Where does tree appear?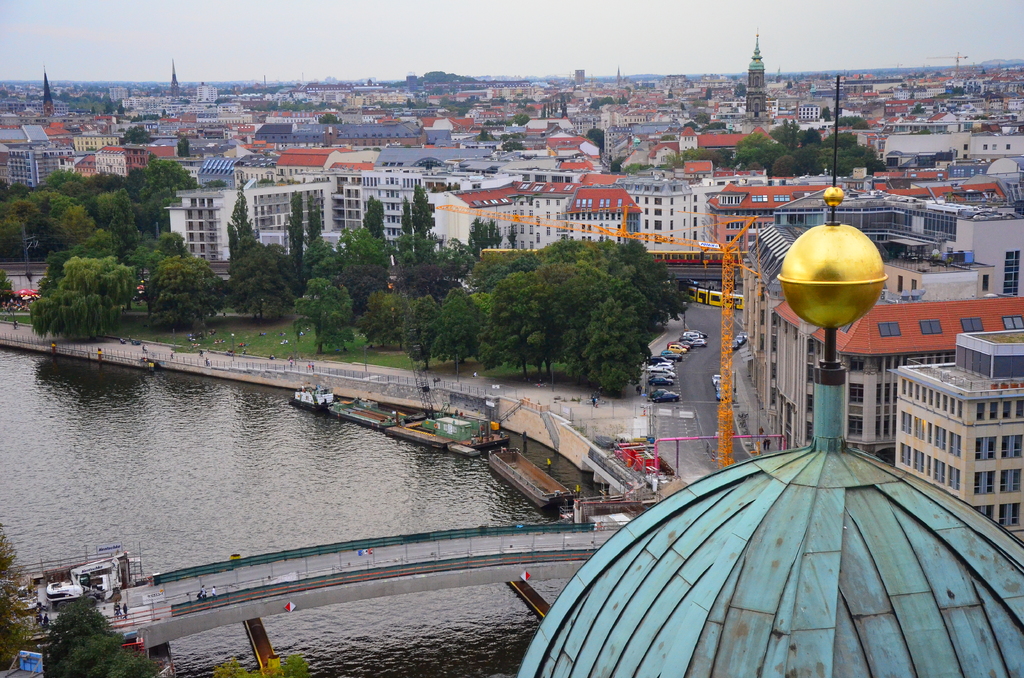
Appears at 778:156:797:177.
